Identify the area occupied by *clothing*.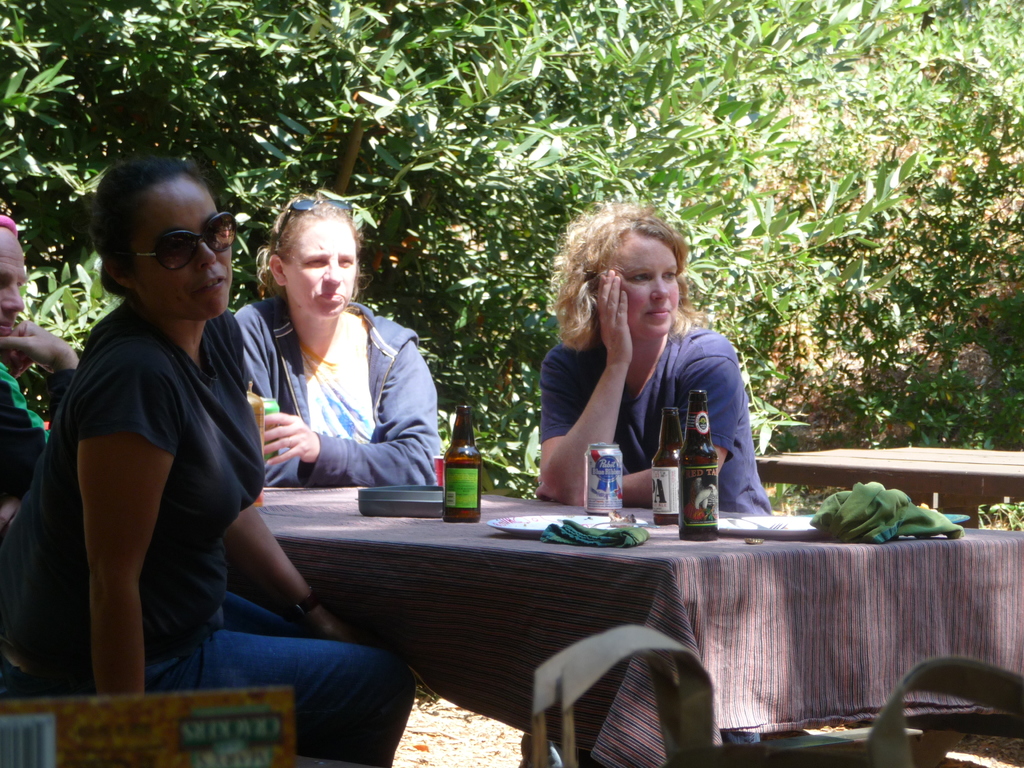
Area: rect(221, 228, 448, 527).
